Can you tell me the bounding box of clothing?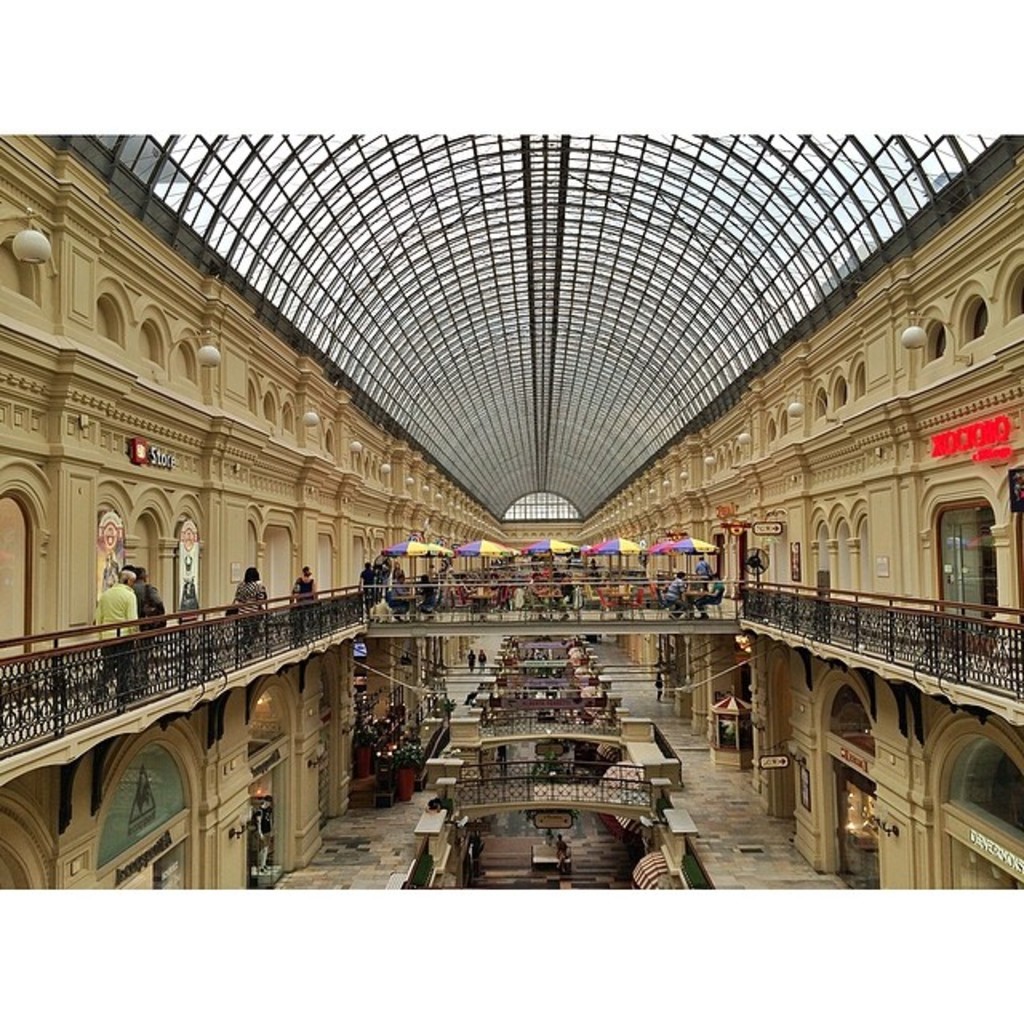
pyautogui.locateOnScreen(662, 576, 685, 618).
